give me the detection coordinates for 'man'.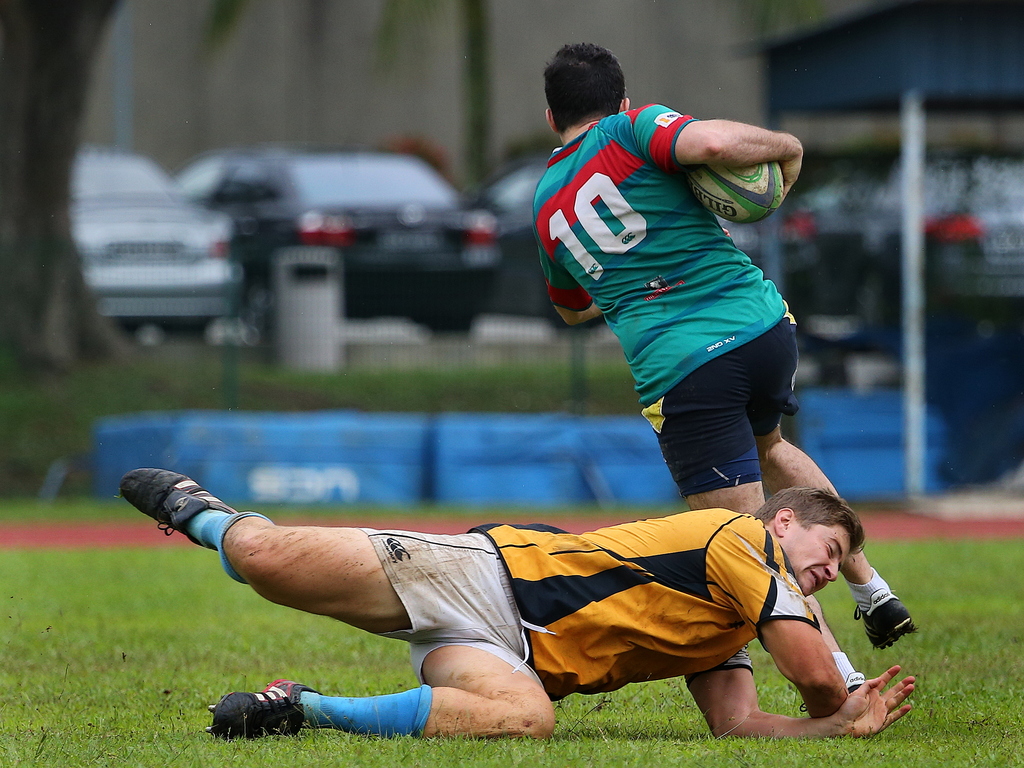
Rect(530, 42, 916, 716).
